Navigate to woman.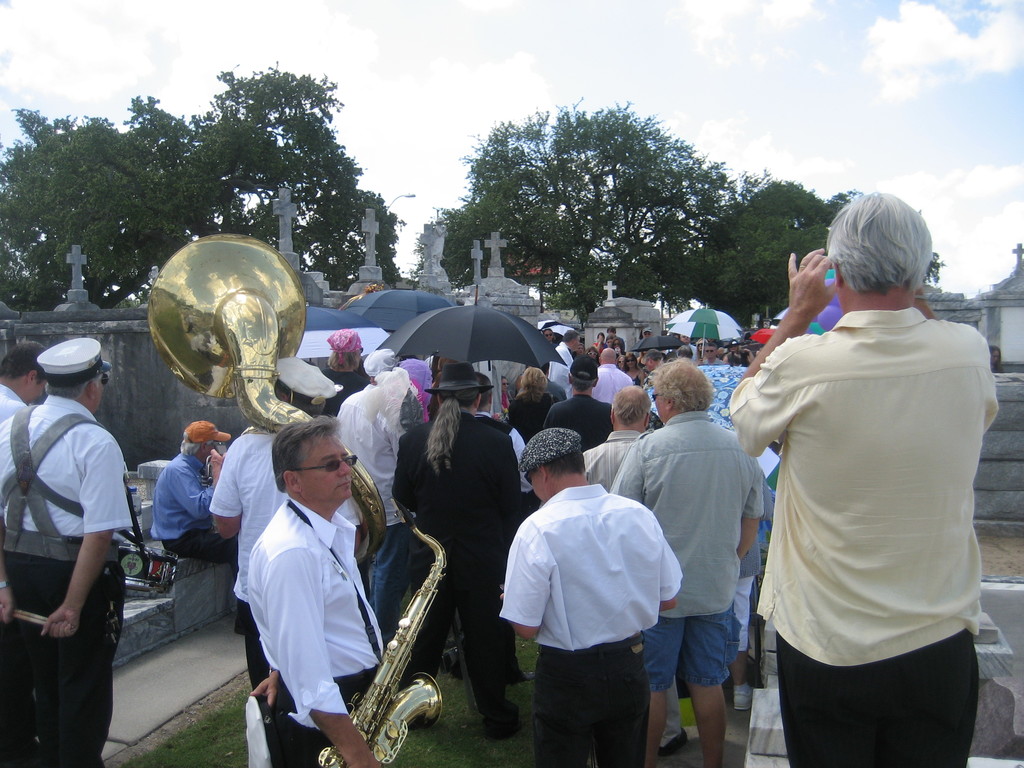
Navigation target: (left=723, top=336, right=754, bottom=371).
